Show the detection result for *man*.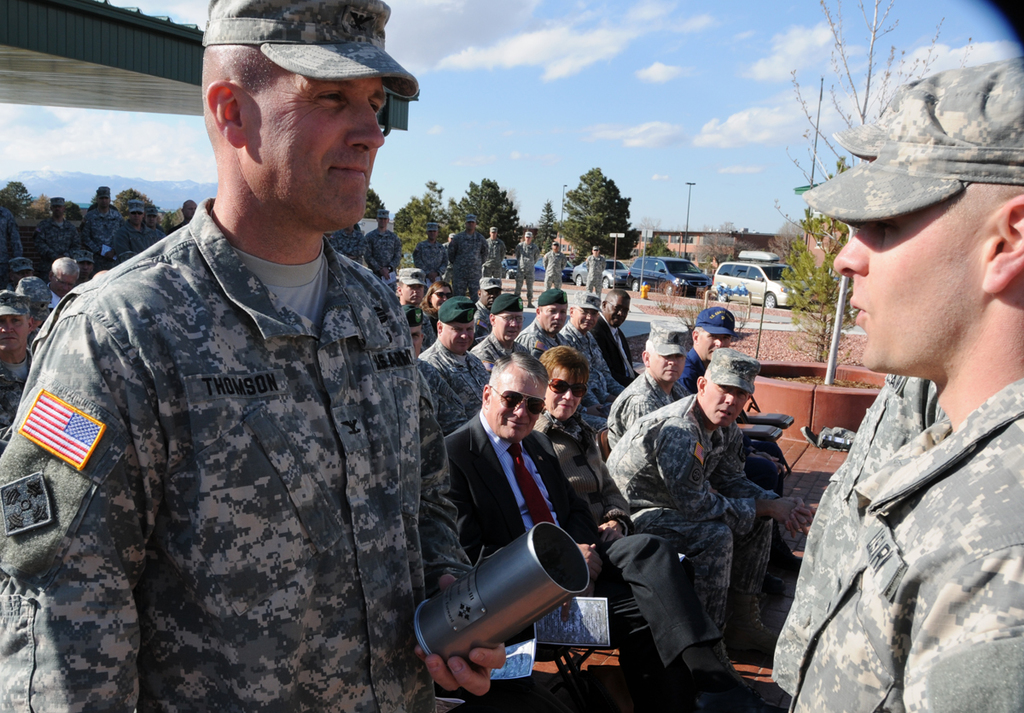
bbox=[765, 60, 1023, 712].
